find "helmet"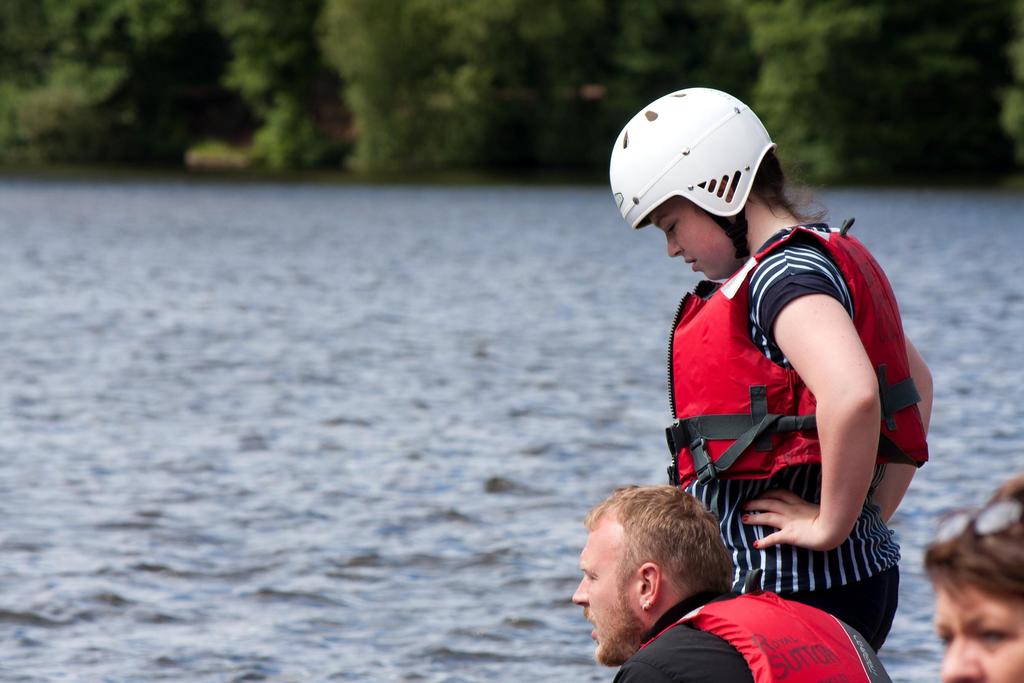
detection(616, 86, 788, 283)
